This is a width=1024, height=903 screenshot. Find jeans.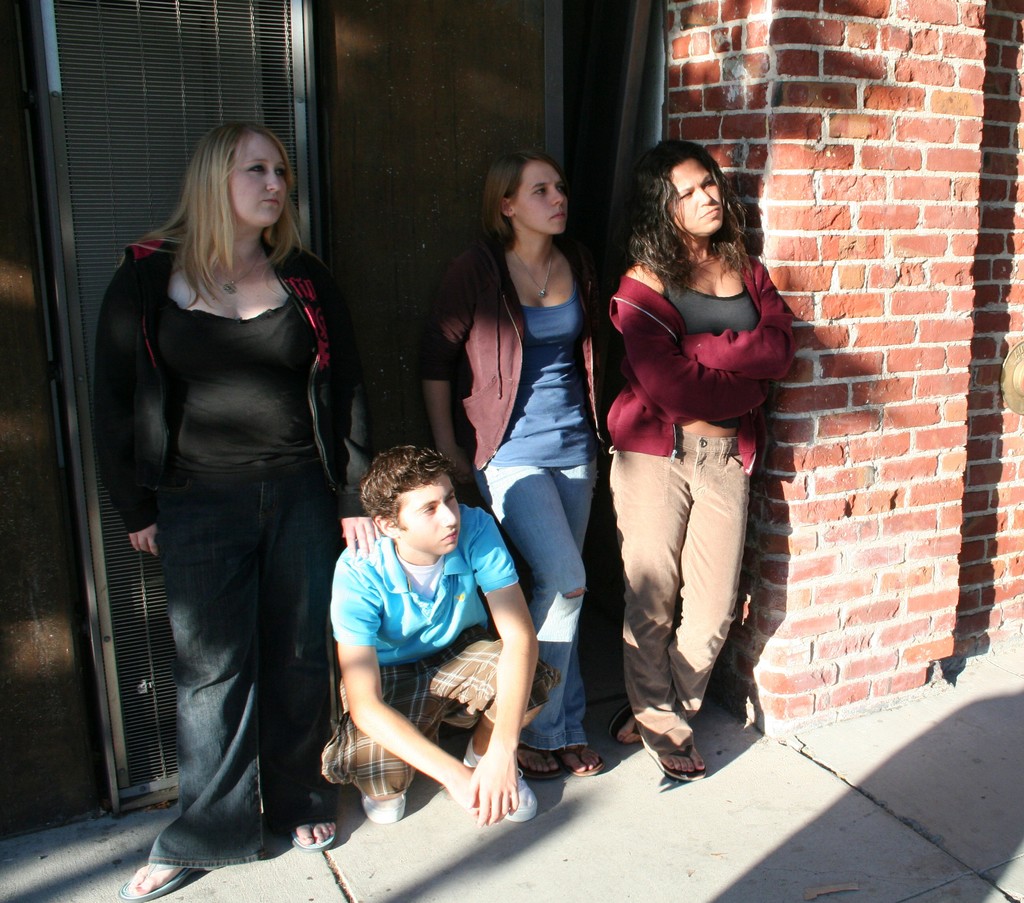
Bounding box: [x1=131, y1=456, x2=333, y2=877].
